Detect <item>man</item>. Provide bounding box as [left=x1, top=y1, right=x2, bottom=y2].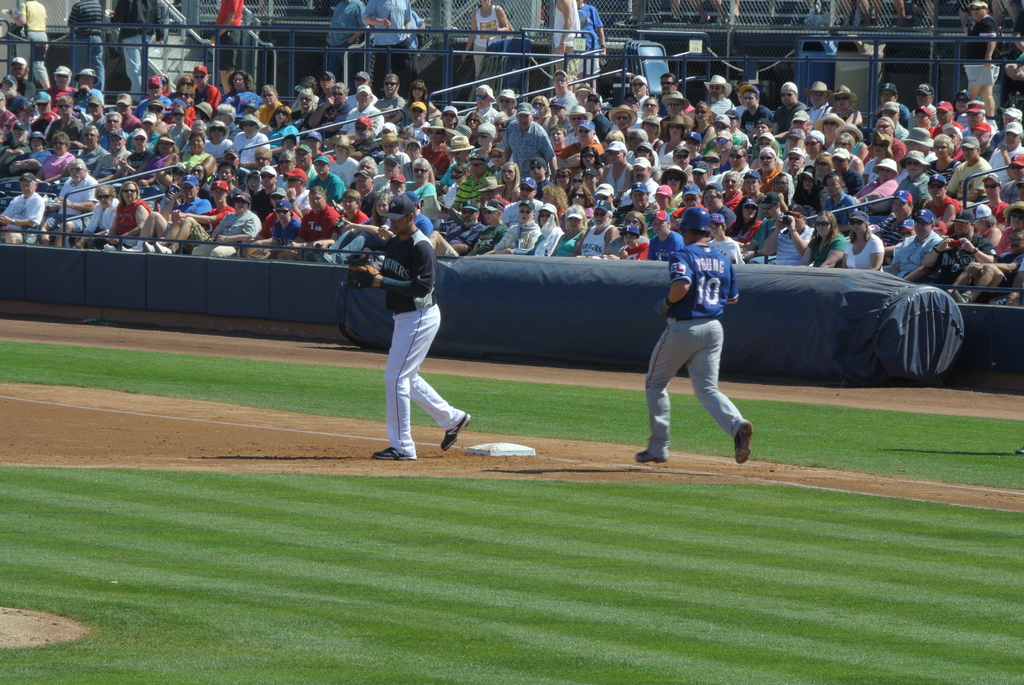
[left=349, top=196, right=465, bottom=469].
